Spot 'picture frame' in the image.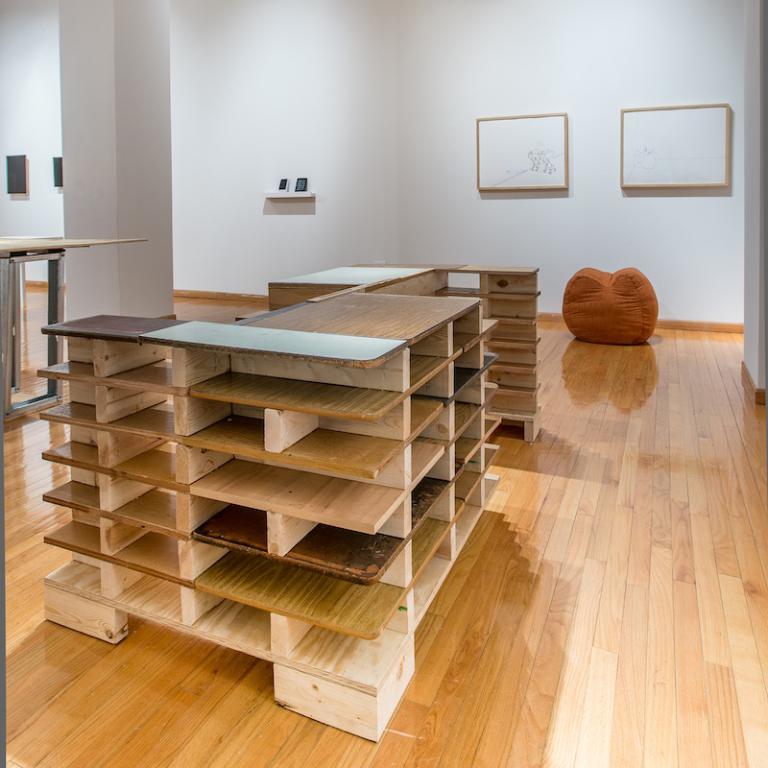
'picture frame' found at <box>623,103,730,188</box>.
